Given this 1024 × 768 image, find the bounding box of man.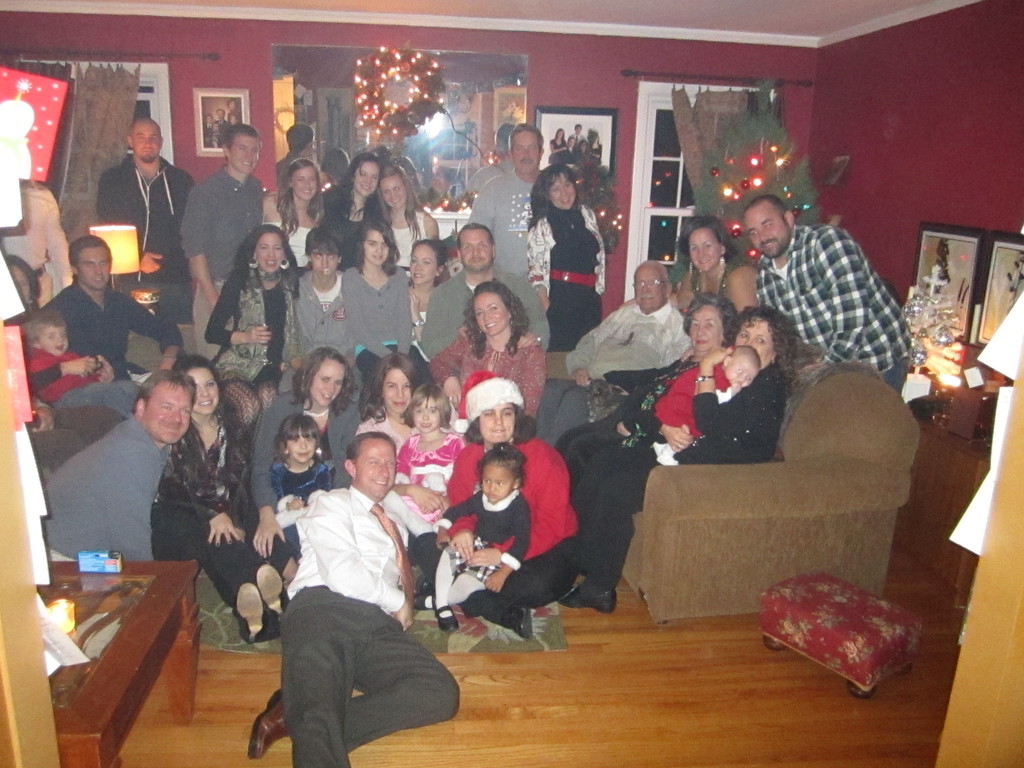
select_region(32, 359, 186, 583).
